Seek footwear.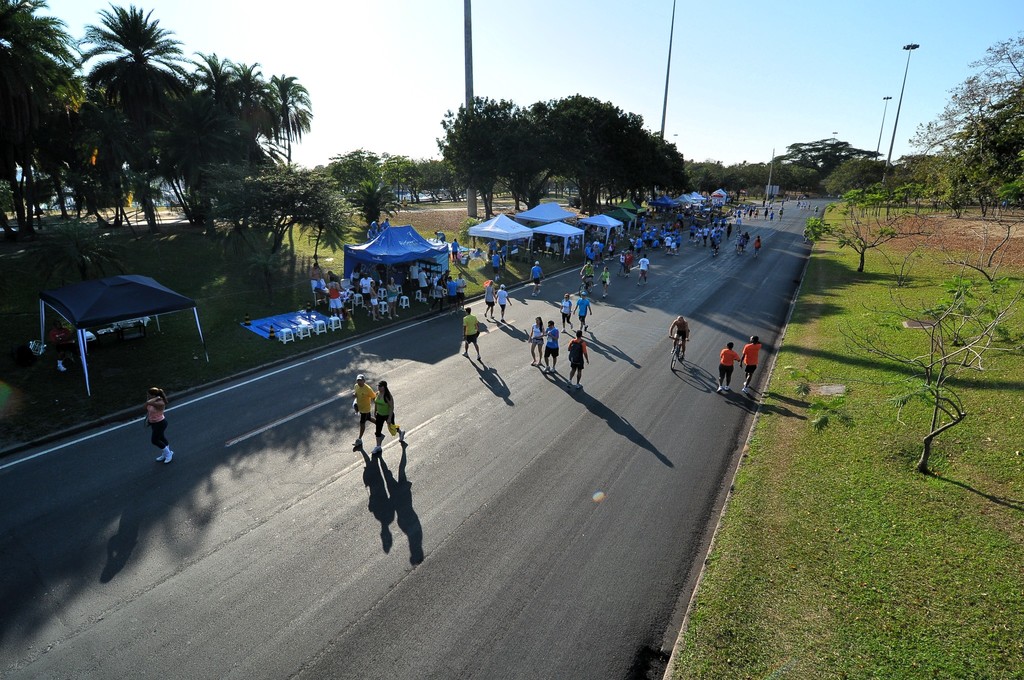
detection(163, 448, 170, 463).
